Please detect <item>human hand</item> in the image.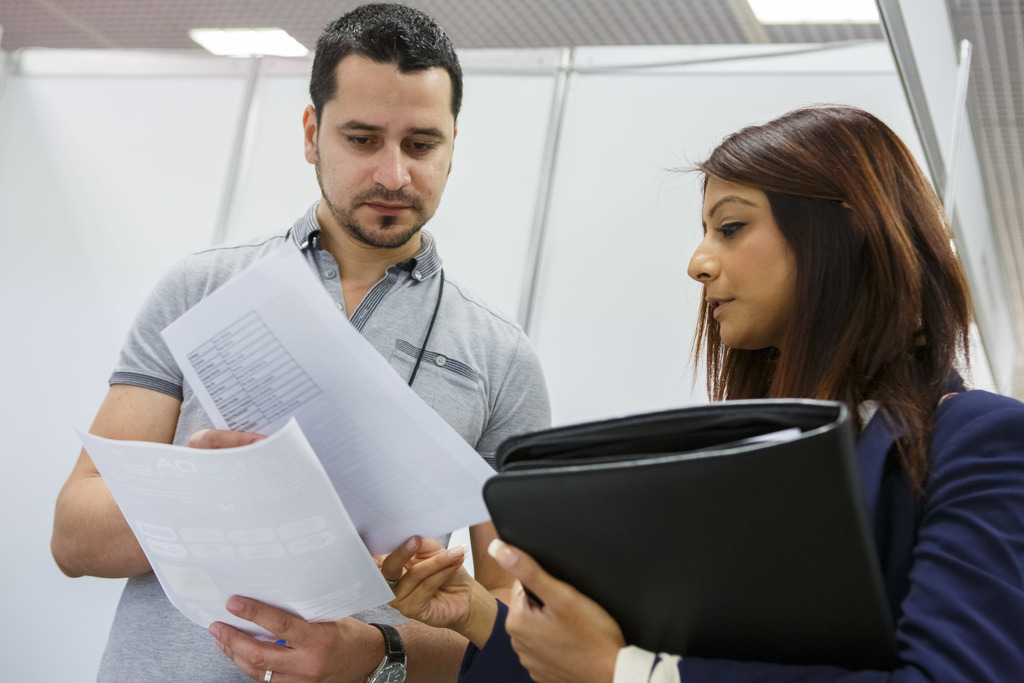
BBox(207, 593, 384, 682).
